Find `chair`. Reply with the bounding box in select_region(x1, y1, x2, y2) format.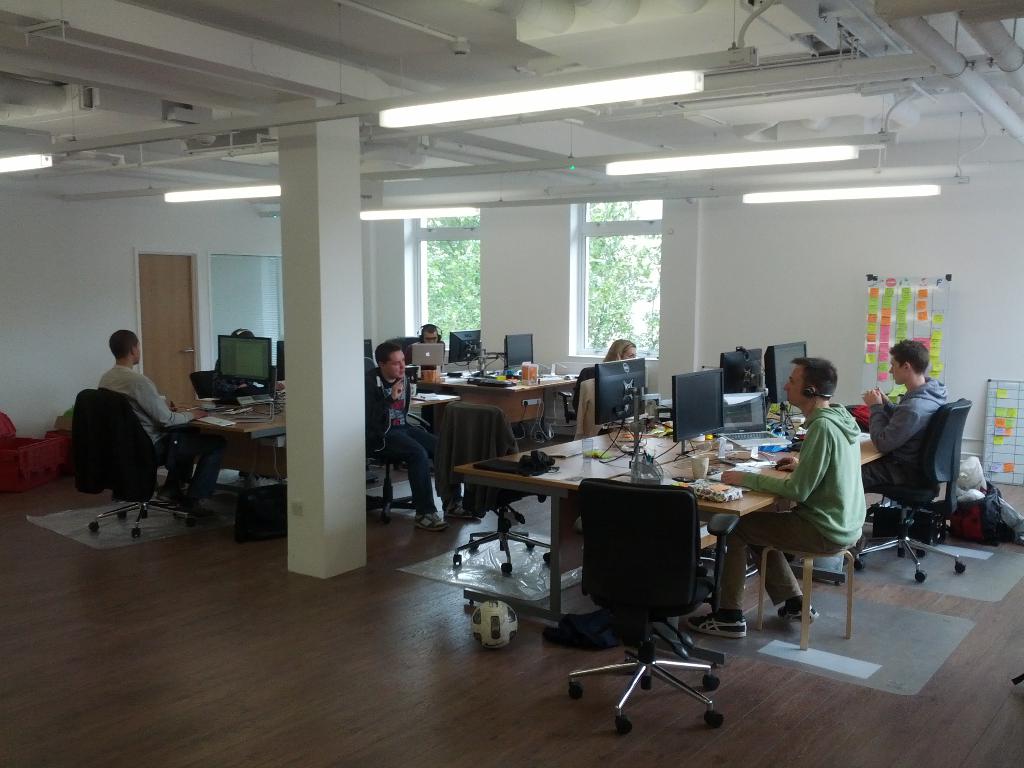
select_region(186, 361, 244, 468).
